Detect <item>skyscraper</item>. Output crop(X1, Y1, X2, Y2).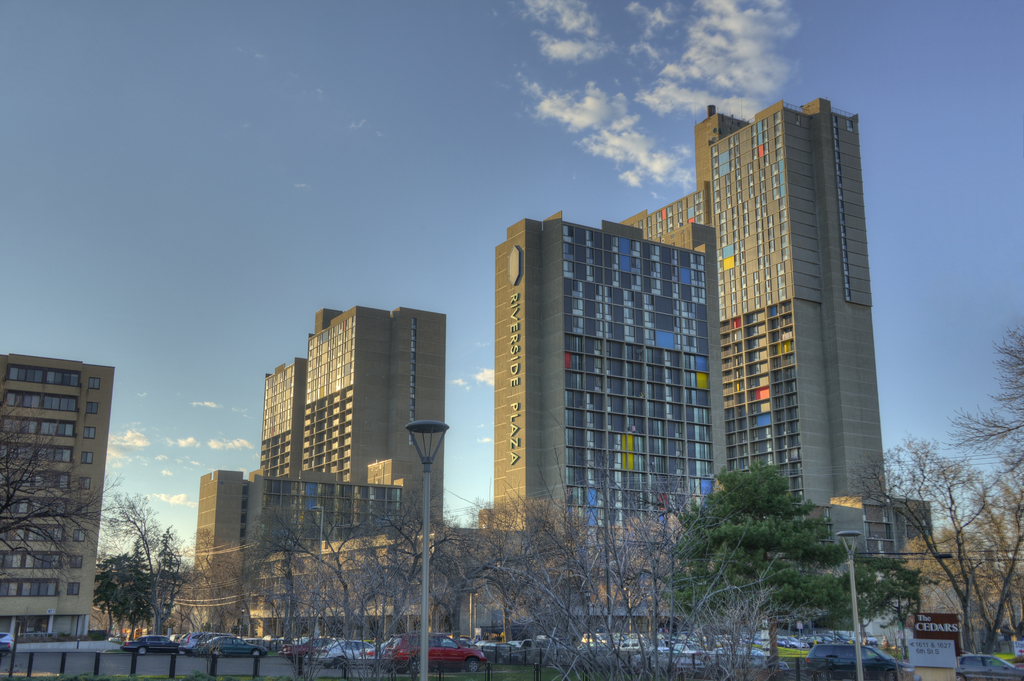
crop(494, 213, 724, 618).
